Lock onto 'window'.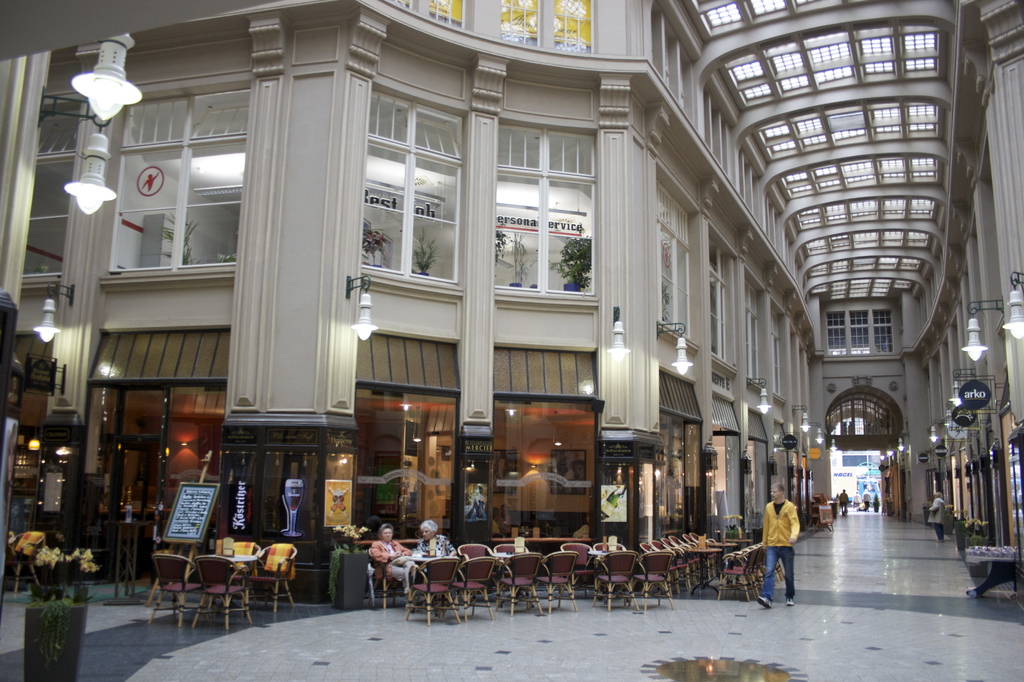
Locked: bbox(650, 183, 705, 330).
